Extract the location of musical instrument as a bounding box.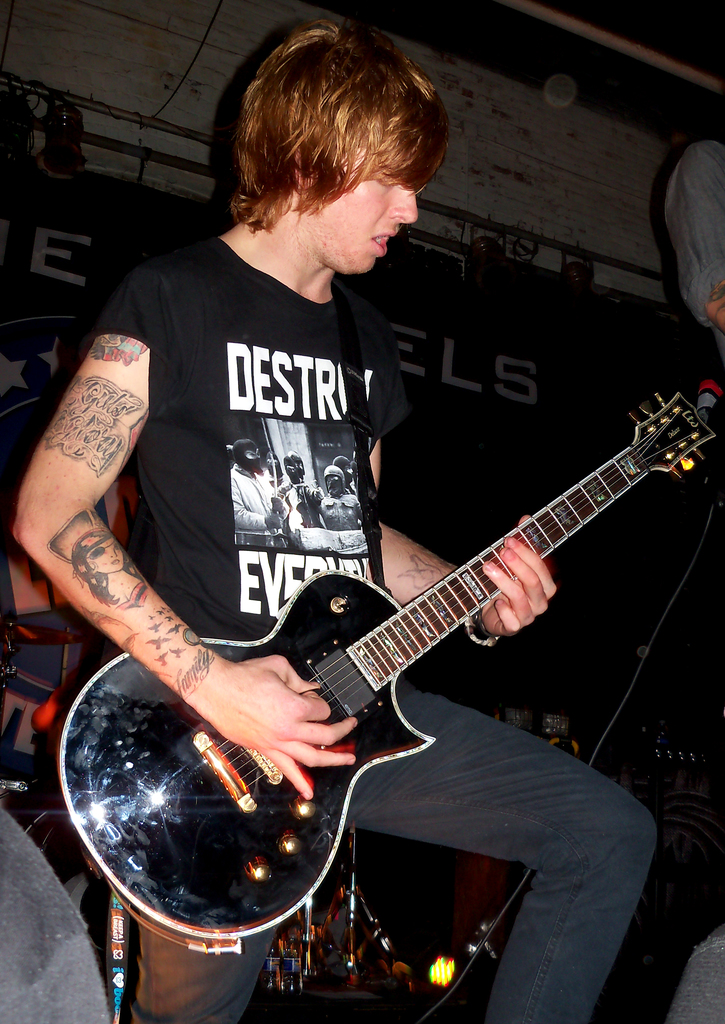
[52, 368, 724, 953].
